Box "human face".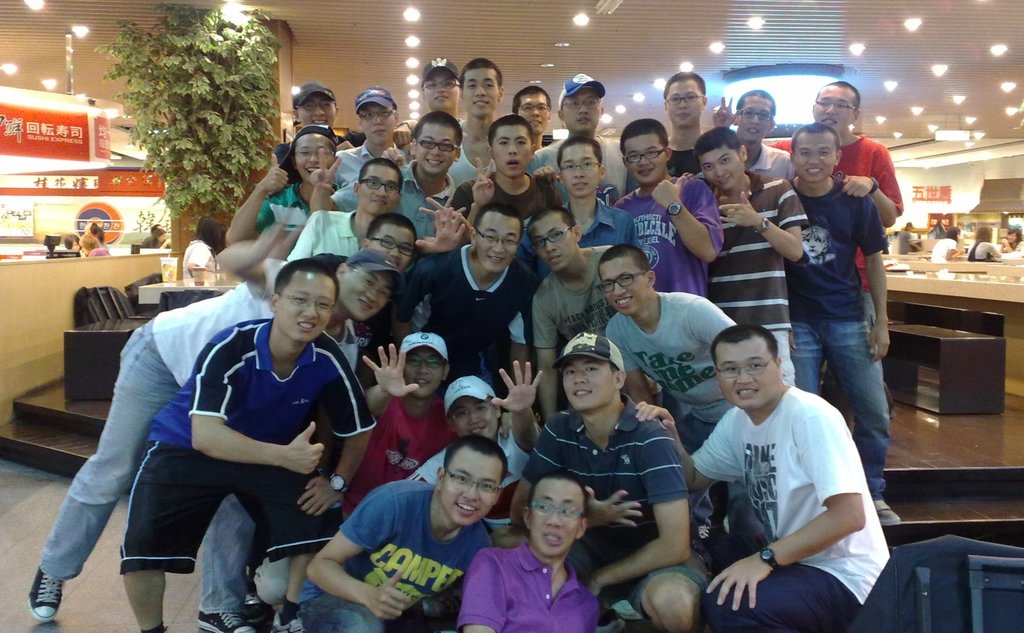
(790,135,837,184).
